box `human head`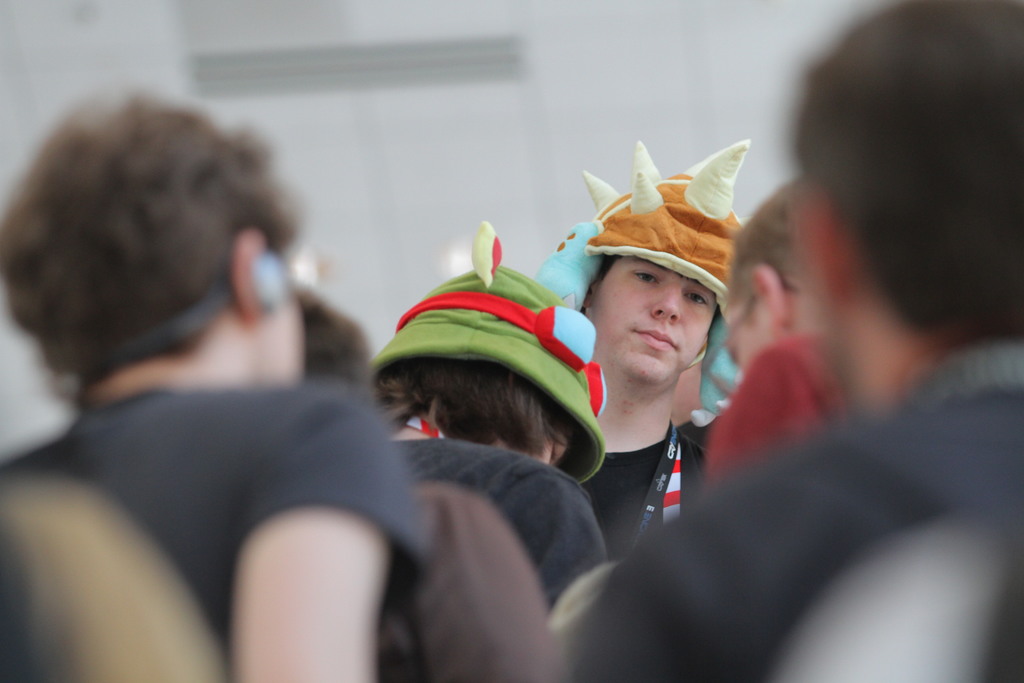
{"x1": 0, "y1": 94, "x2": 323, "y2": 382}
